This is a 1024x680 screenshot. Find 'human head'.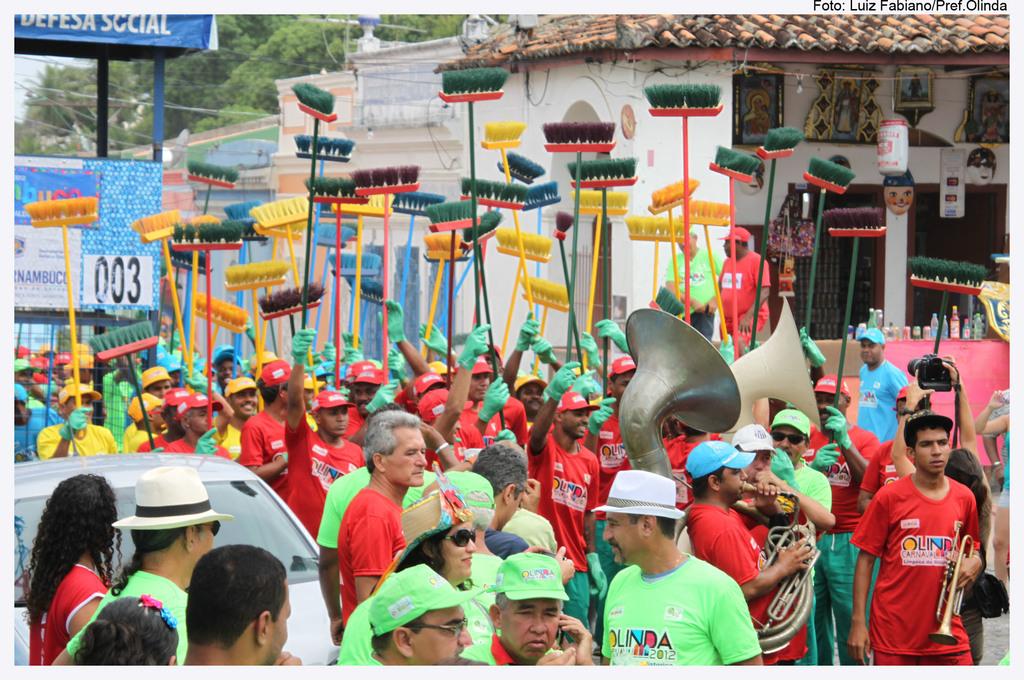
Bounding box: x1=92 y1=591 x2=184 y2=664.
